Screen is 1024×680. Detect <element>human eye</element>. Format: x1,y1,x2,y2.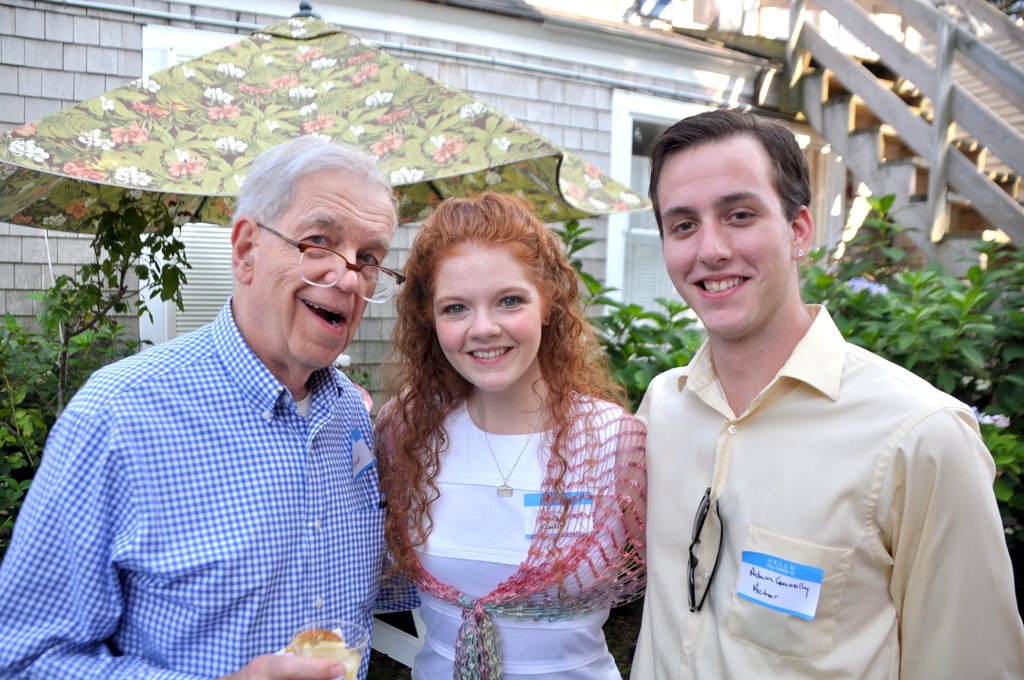
436,298,468,321.
